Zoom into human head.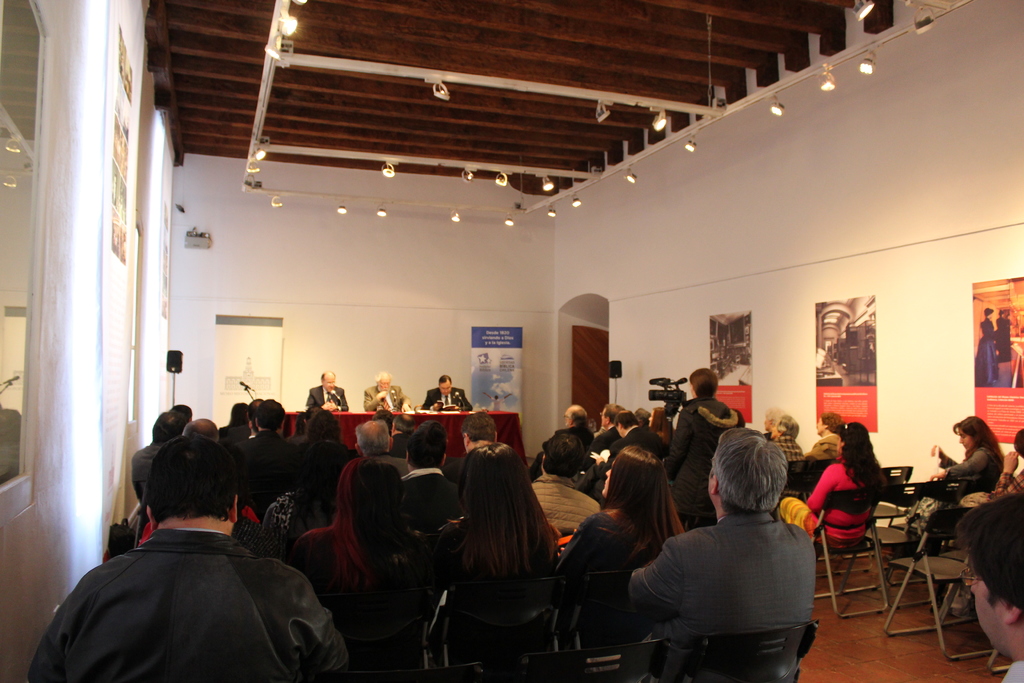
Zoom target: [x1=614, y1=411, x2=636, y2=436].
